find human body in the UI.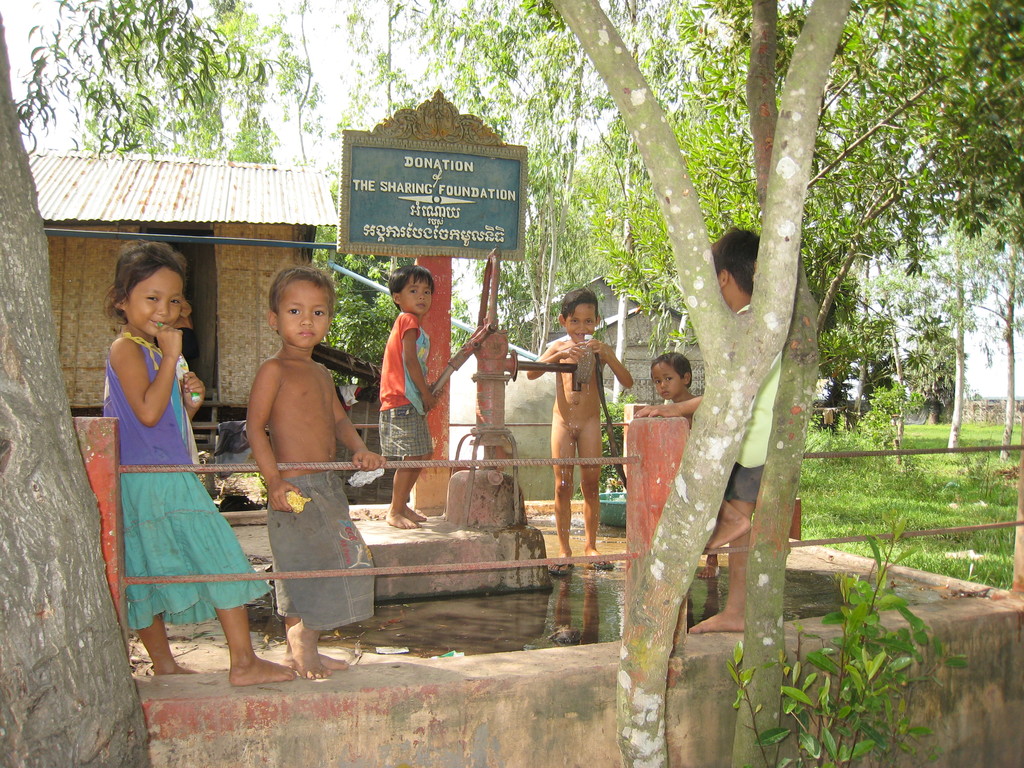
UI element at <region>532, 337, 640, 564</region>.
